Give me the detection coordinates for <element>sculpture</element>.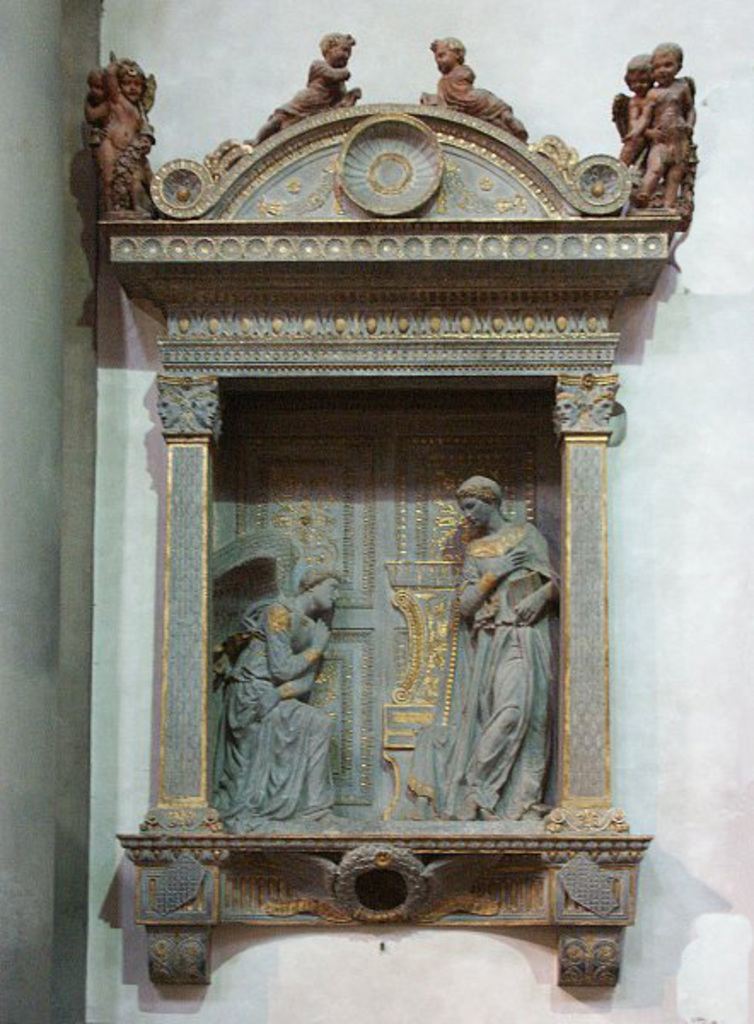
[left=80, top=51, right=159, bottom=218].
